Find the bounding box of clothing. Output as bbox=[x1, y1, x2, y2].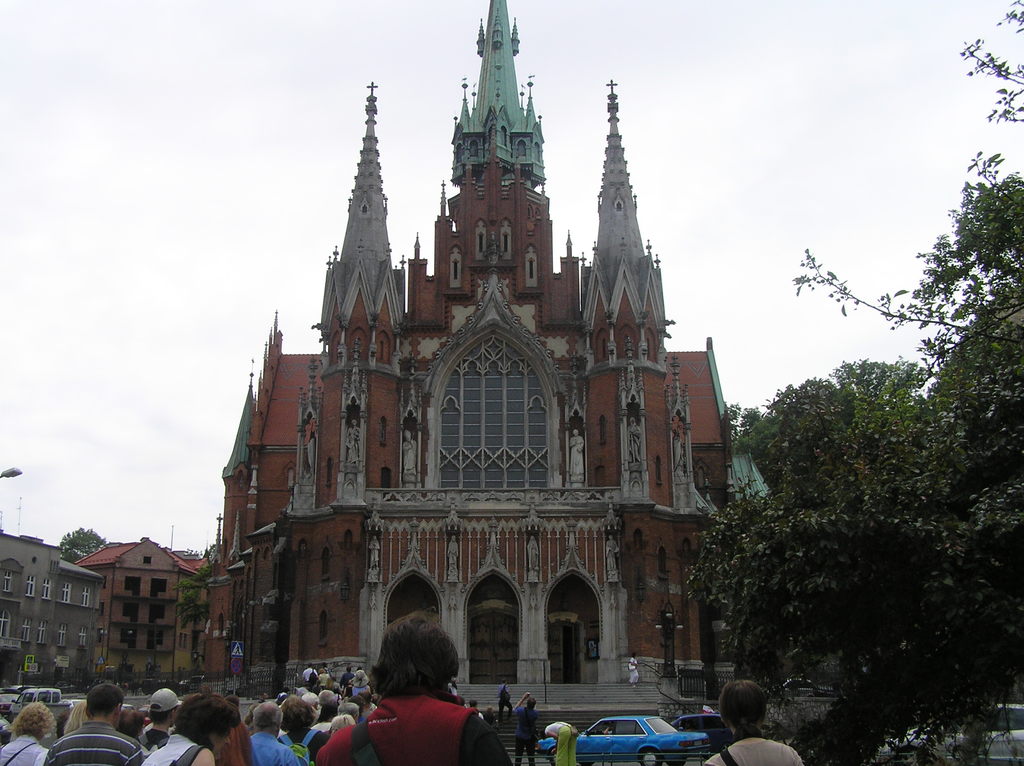
bbox=[288, 731, 333, 763].
